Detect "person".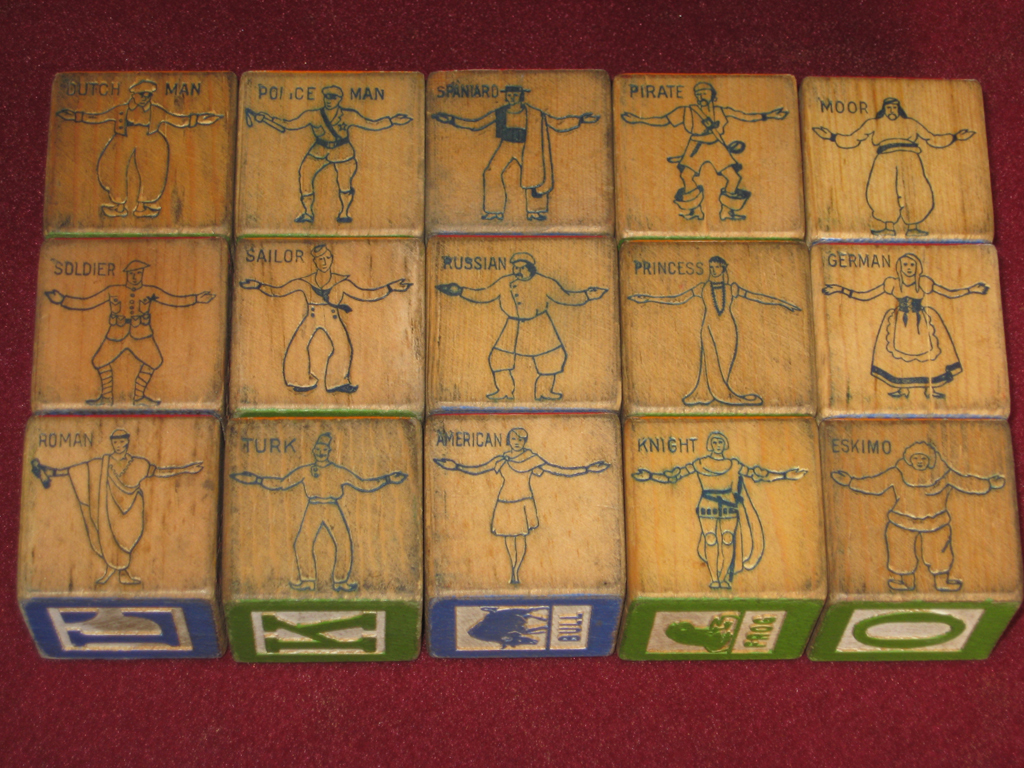
Detected at (x1=441, y1=252, x2=606, y2=402).
